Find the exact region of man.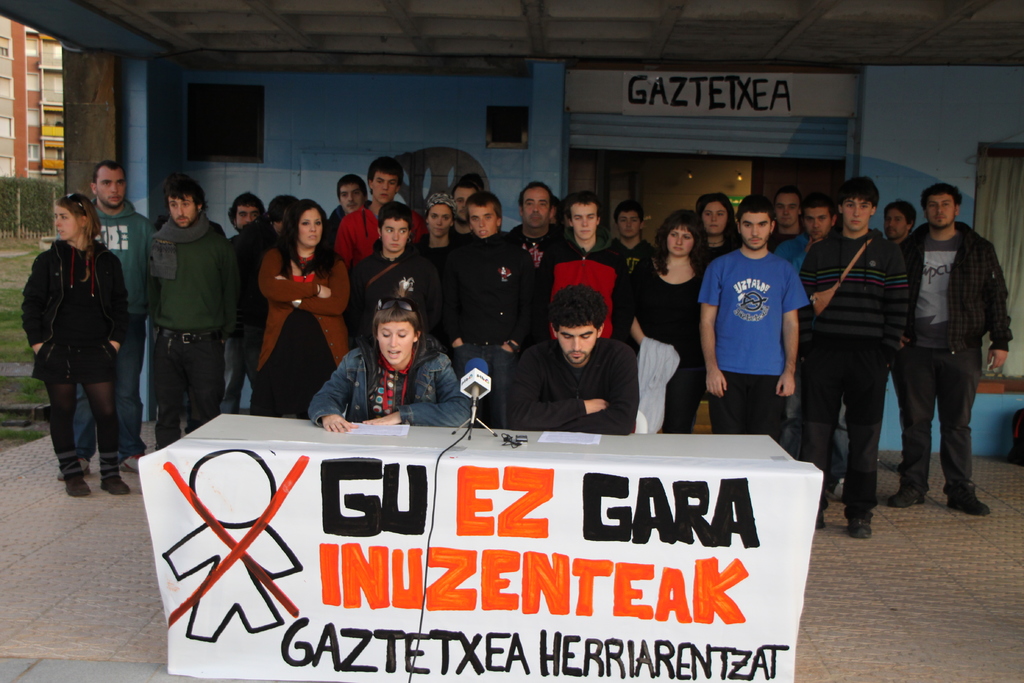
Exact region: Rect(506, 179, 570, 281).
